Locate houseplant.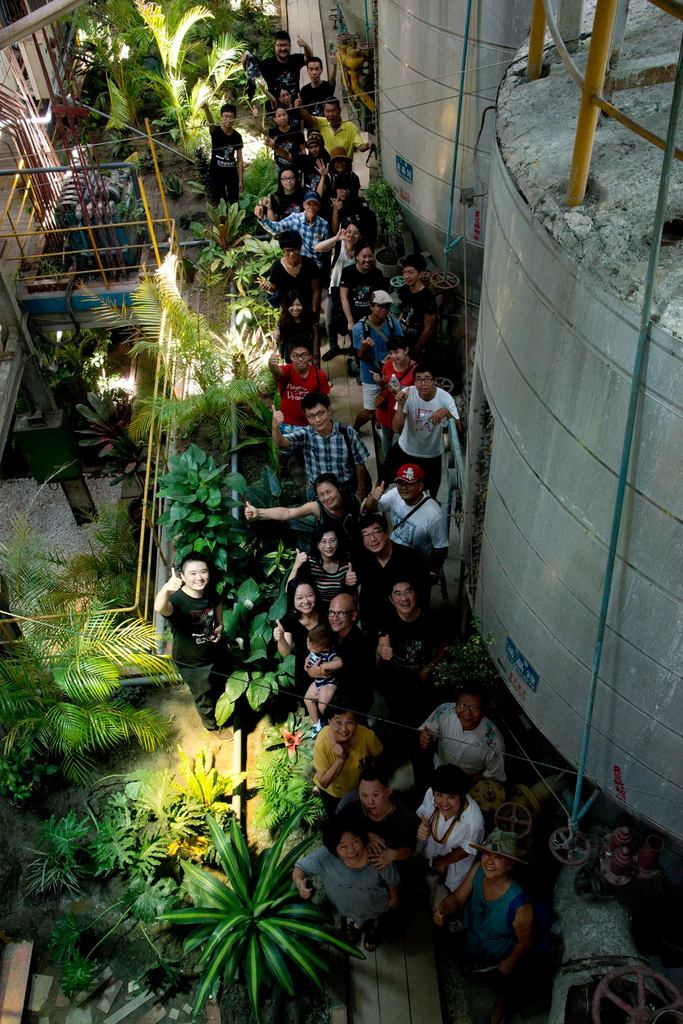
Bounding box: (x1=75, y1=389, x2=152, y2=477).
